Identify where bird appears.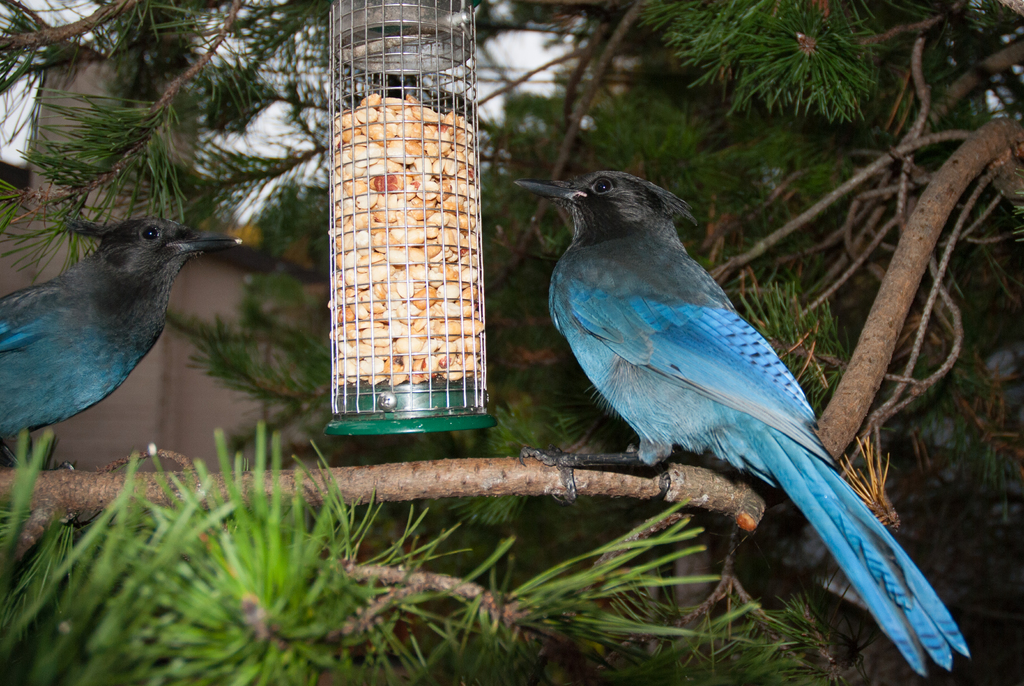
Appears at bbox(509, 169, 972, 678).
